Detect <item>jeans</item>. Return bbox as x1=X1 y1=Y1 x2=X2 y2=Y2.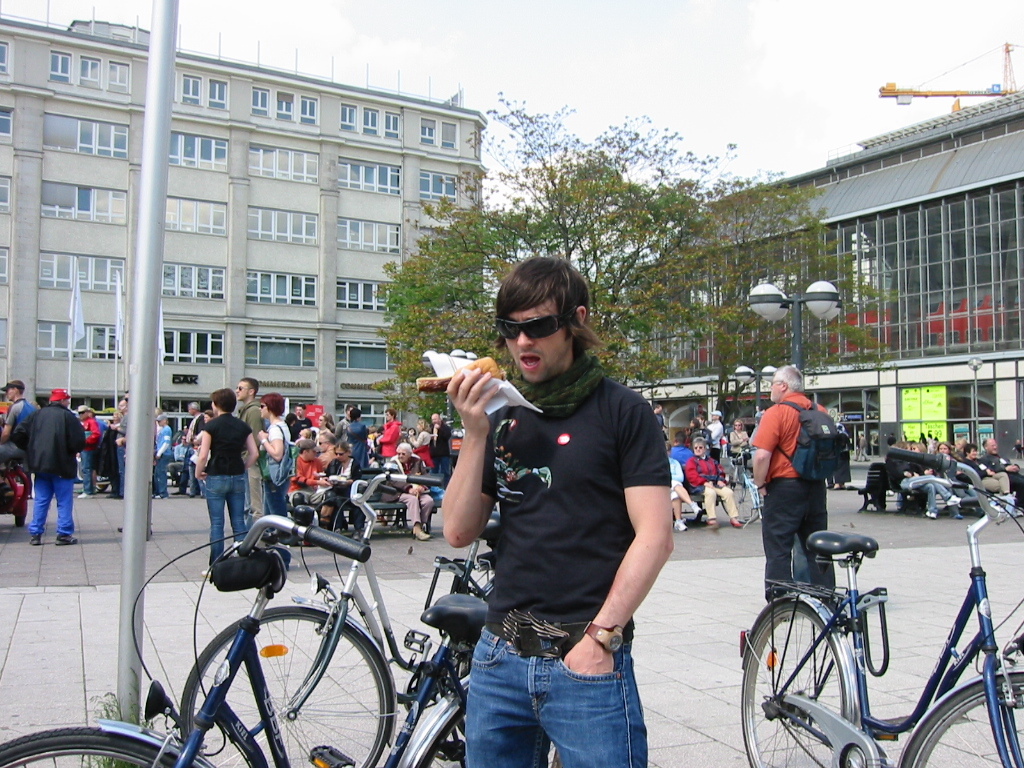
x1=762 y1=474 x2=828 y2=590.
